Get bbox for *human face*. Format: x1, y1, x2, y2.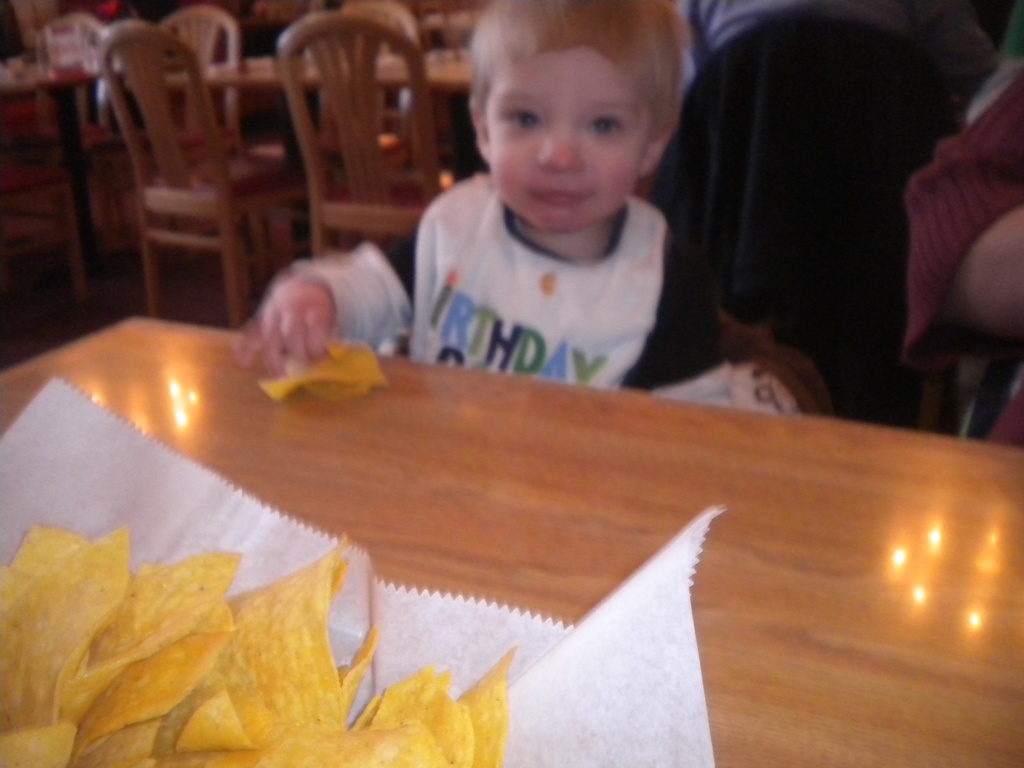
493, 40, 653, 227.
